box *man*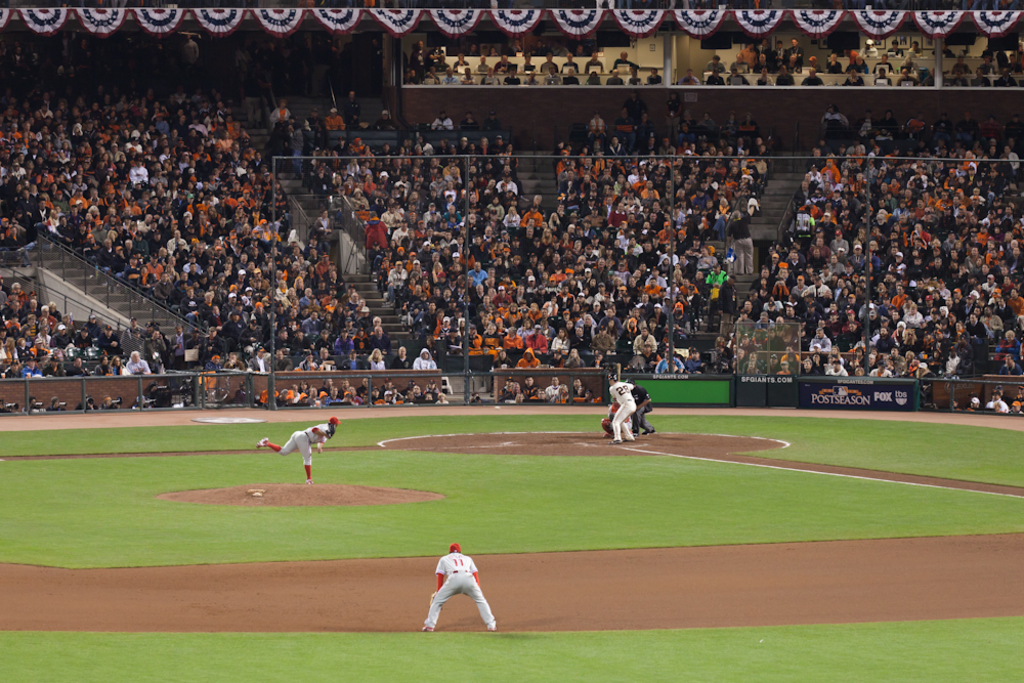
(x1=496, y1=54, x2=513, y2=70)
